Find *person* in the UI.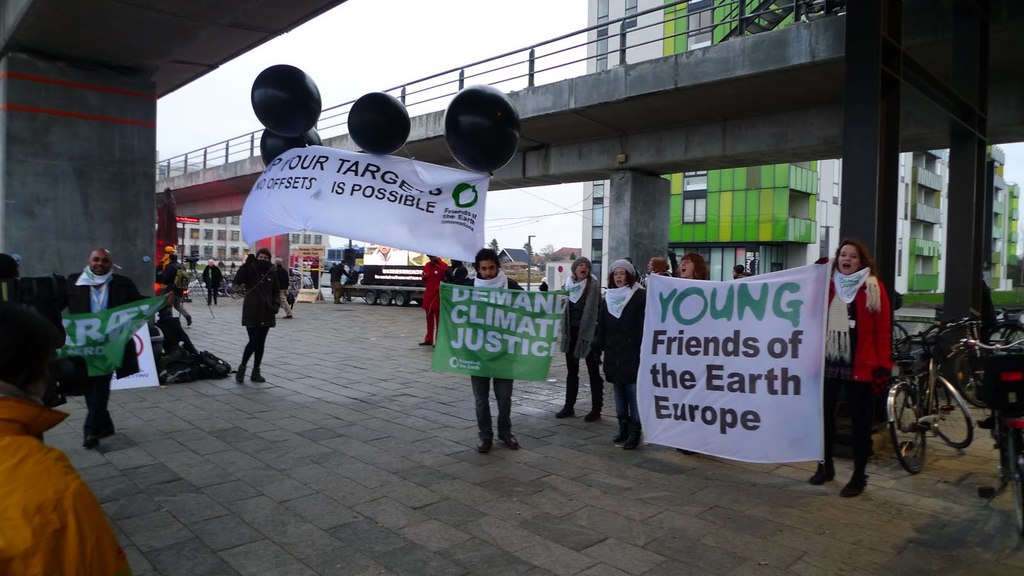
UI element at locate(557, 257, 607, 418).
